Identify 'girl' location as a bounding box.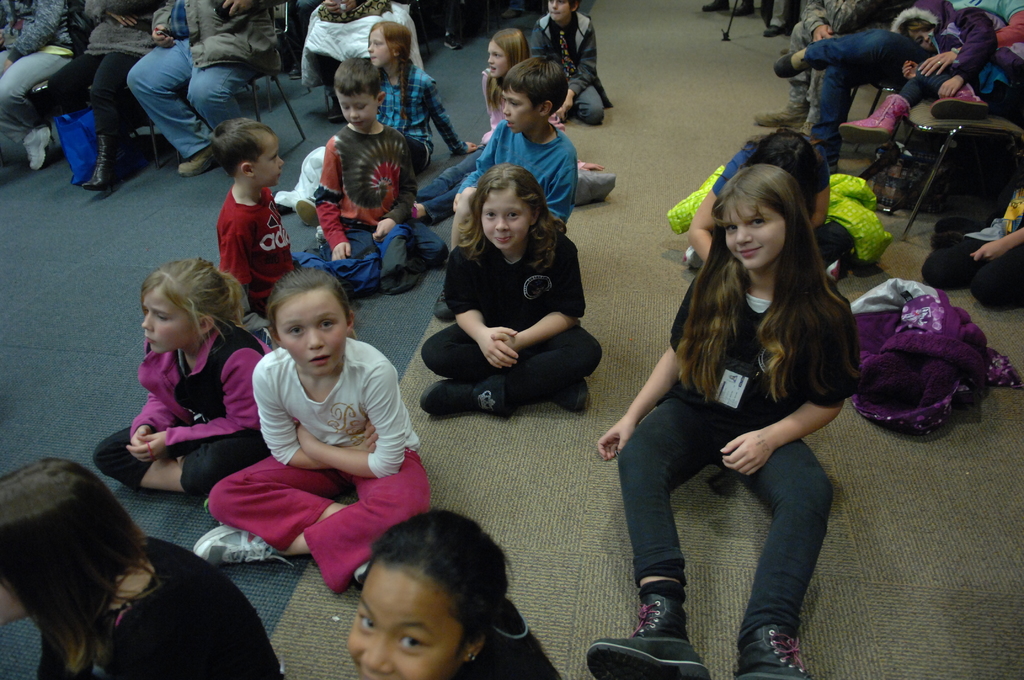
x1=586, y1=162, x2=866, y2=679.
